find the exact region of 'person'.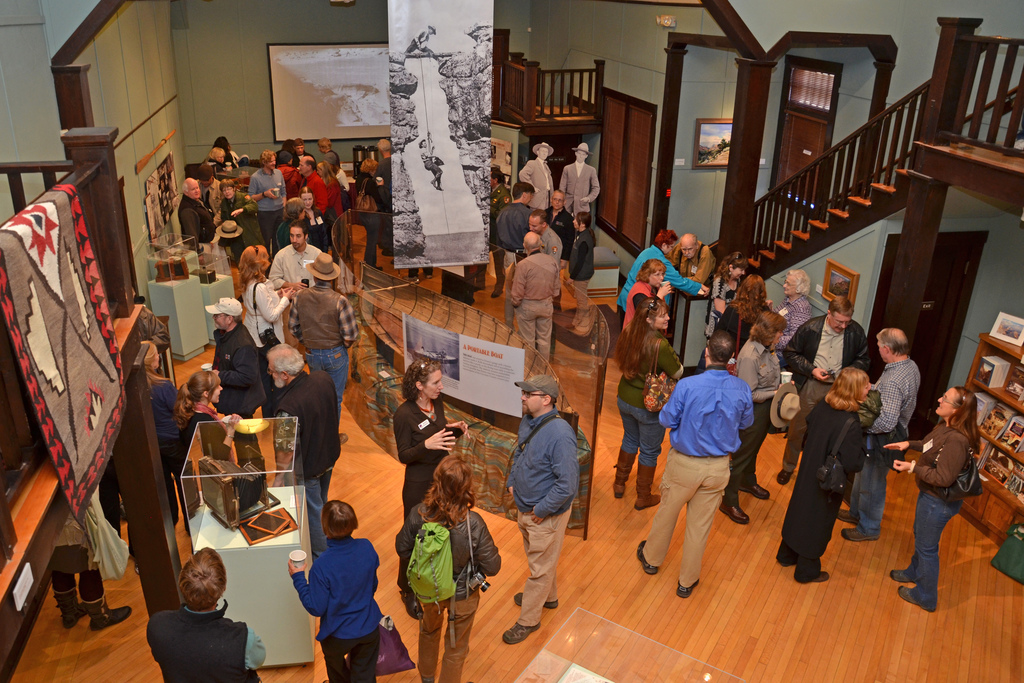
Exact region: box(675, 236, 716, 299).
